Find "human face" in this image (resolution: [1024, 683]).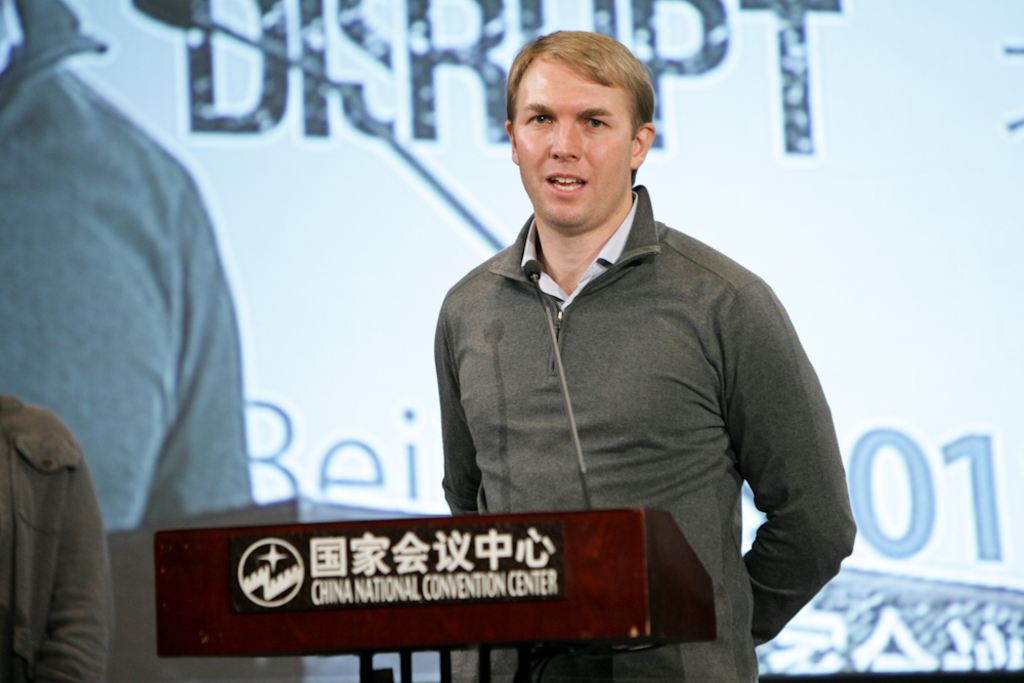
<bbox>513, 55, 633, 227</bbox>.
